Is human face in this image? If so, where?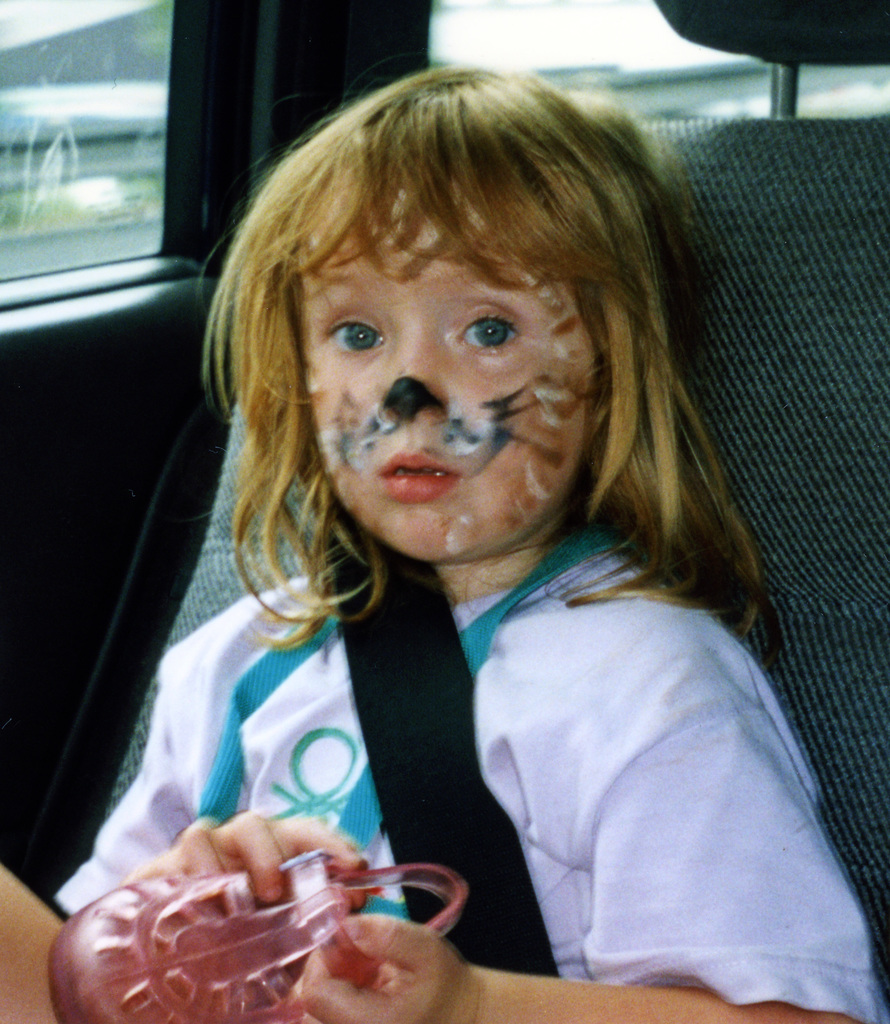
Yes, at (308, 182, 588, 559).
